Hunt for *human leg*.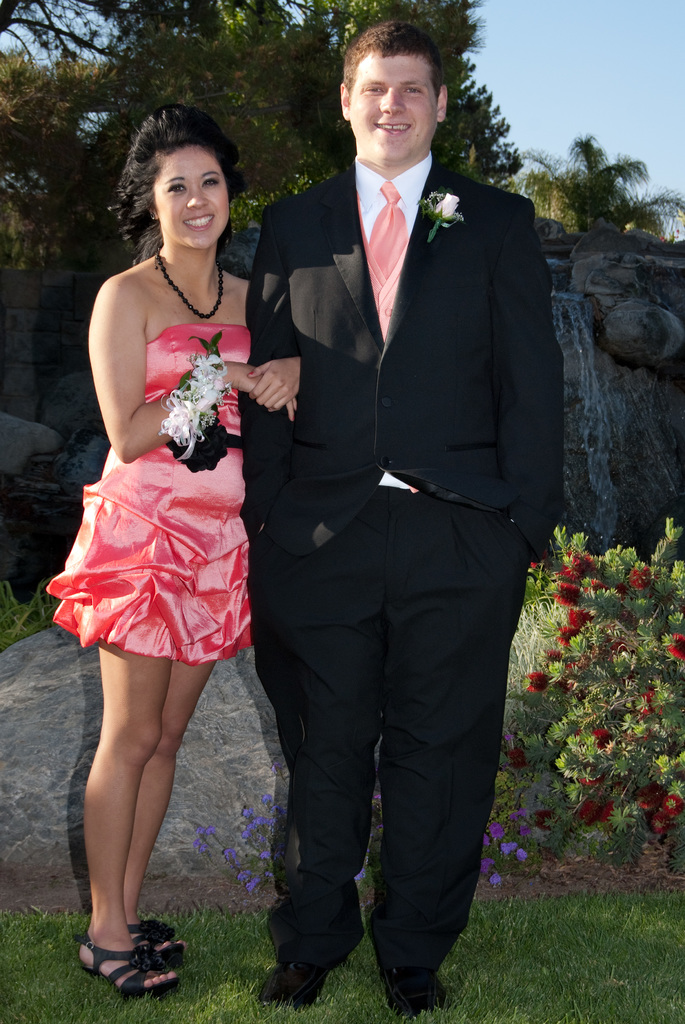
Hunted down at bbox=[371, 500, 522, 998].
